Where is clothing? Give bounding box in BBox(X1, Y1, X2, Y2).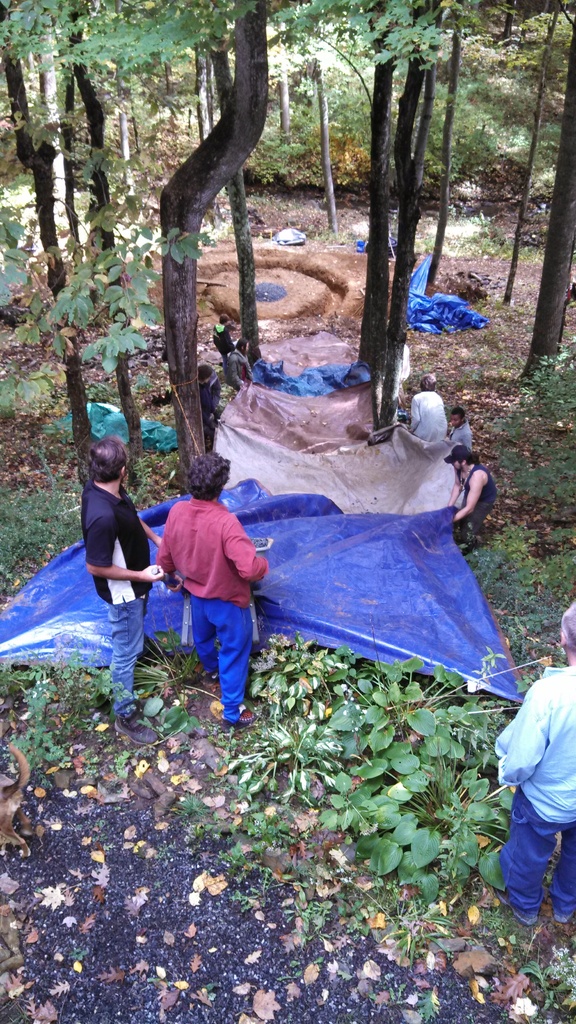
BBox(106, 595, 145, 717).
